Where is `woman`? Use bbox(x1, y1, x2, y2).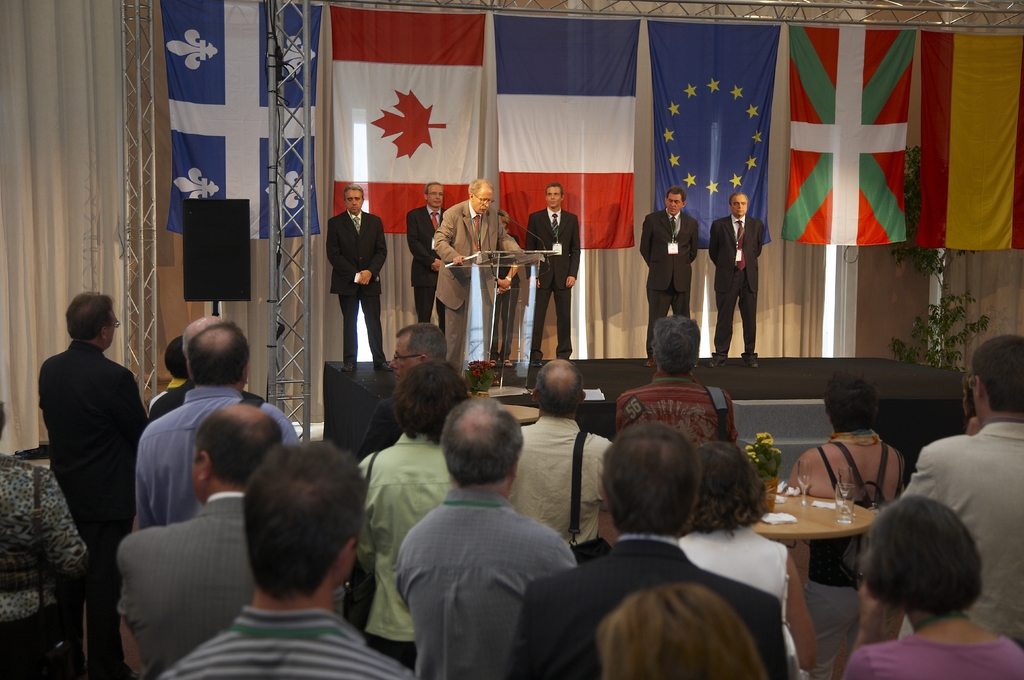
bbox(492, 211, 521, 366).
